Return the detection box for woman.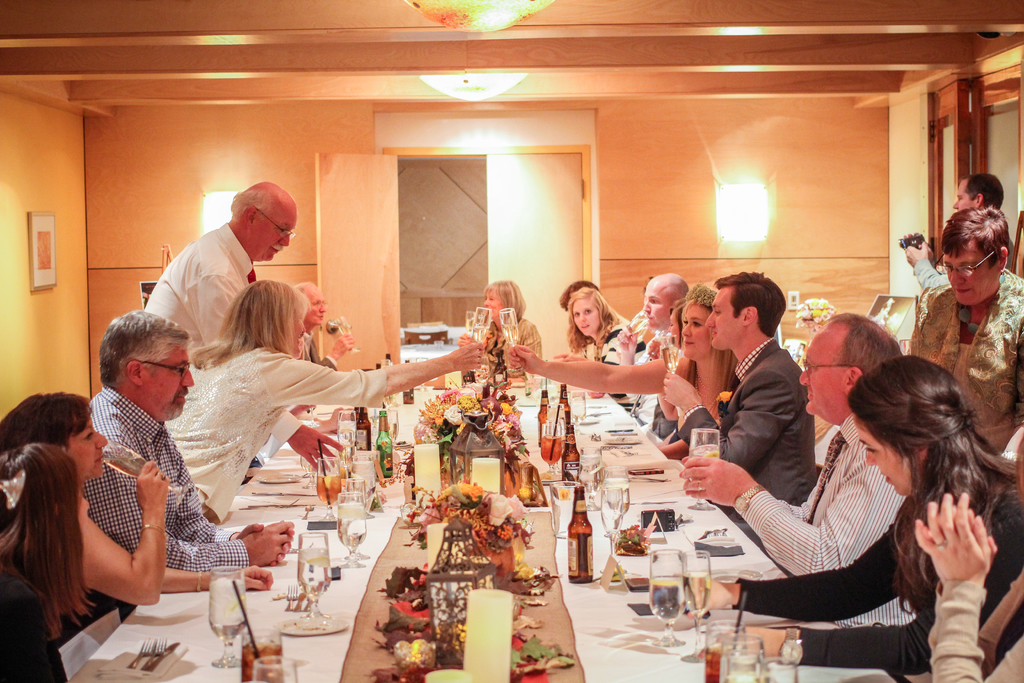
left=0, top=389, right=270, bottom=614.
